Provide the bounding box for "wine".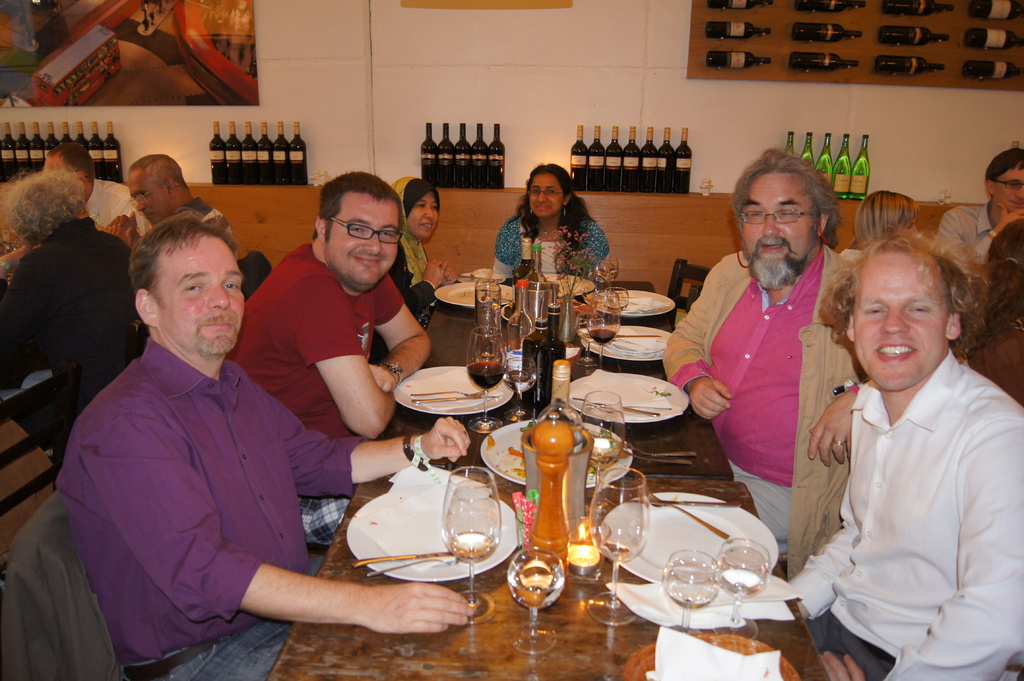
<bbox>790, 51, 862, 76</bbox>.
